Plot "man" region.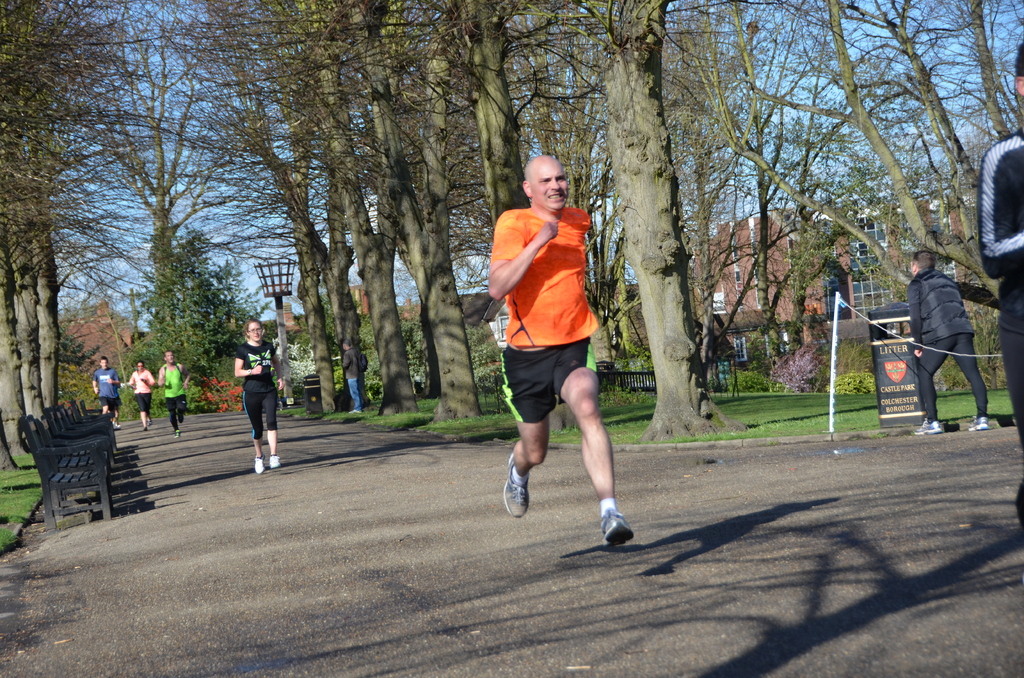
Plotted at select_region(154, 347, 189, 444).
